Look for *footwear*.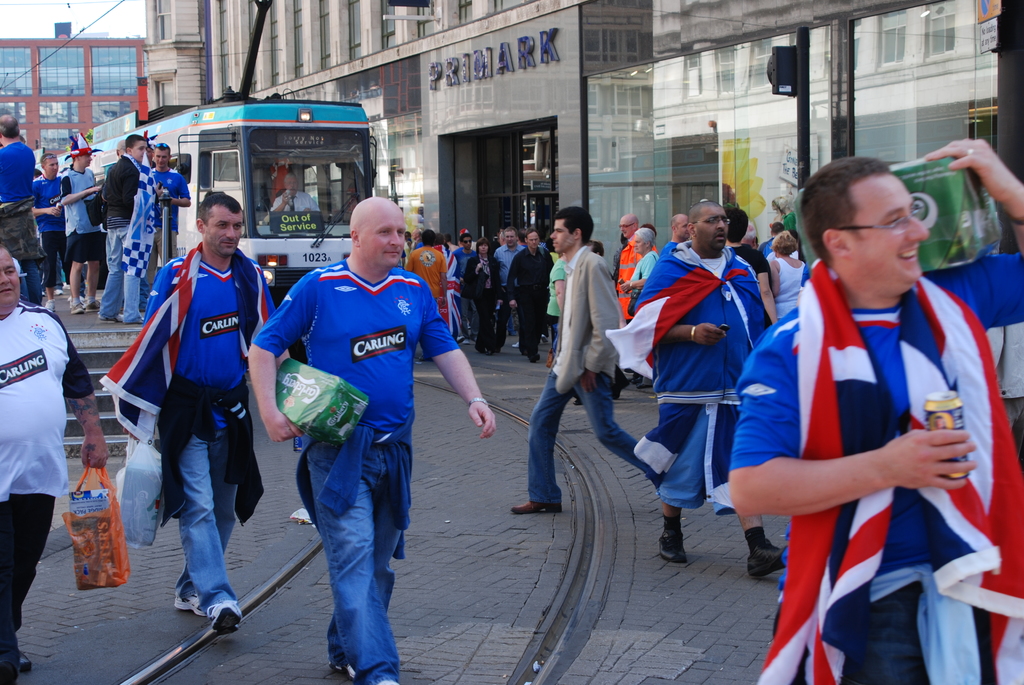
Found: l=658, t=537, r=685, b=564.
